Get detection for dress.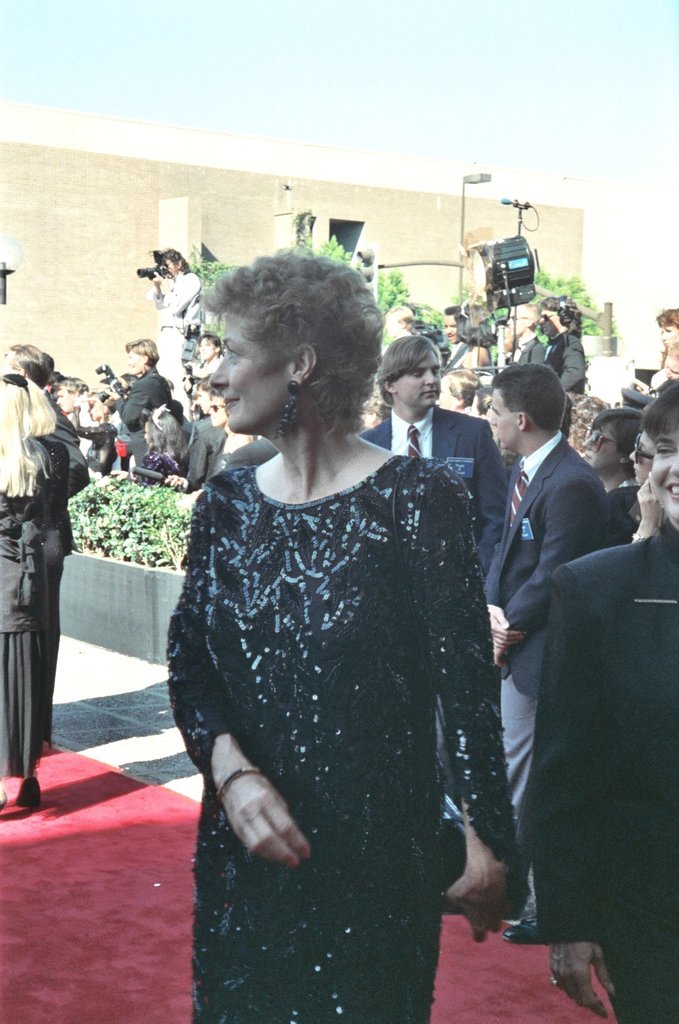
Detection: select_region(162, 465, 551, 1023).
